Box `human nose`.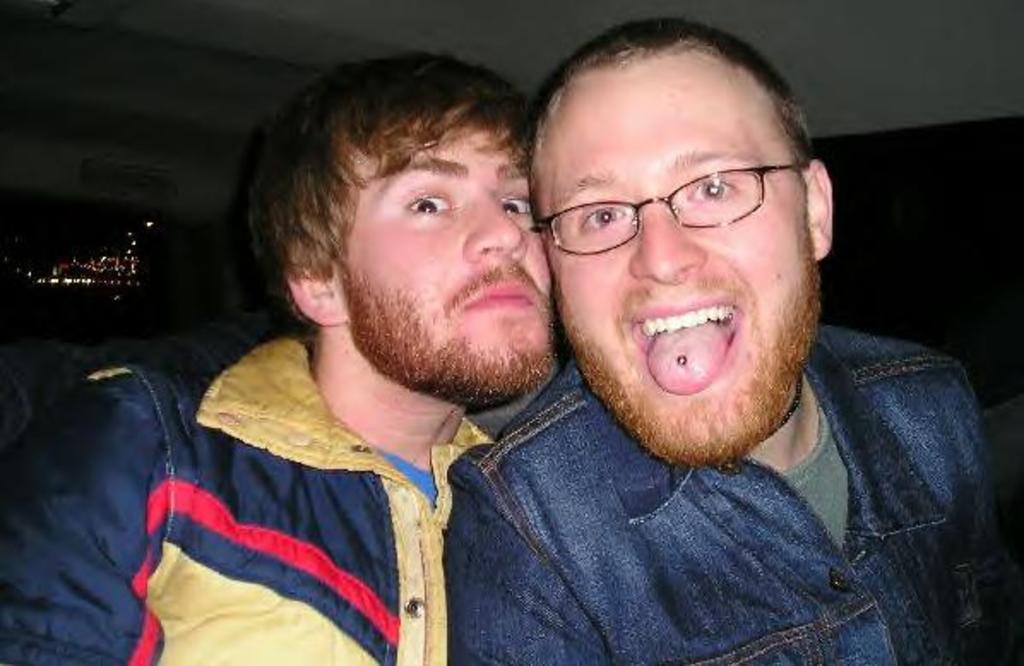
623 195 705 294.
